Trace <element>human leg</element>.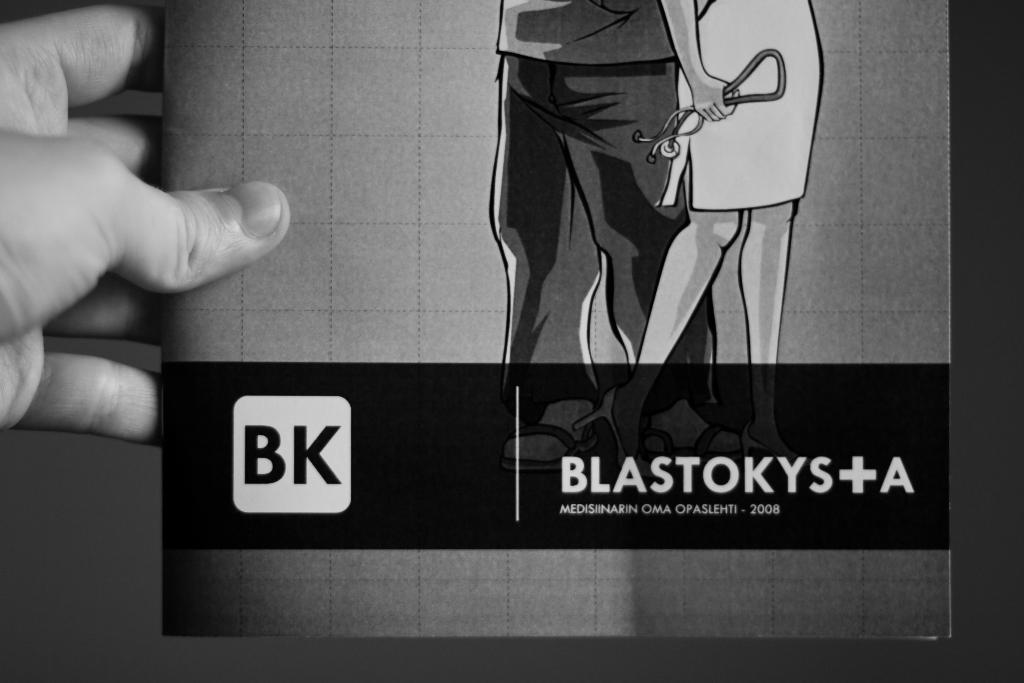
Traced to (x1=540, y1=51, x2=673, y2=476).
